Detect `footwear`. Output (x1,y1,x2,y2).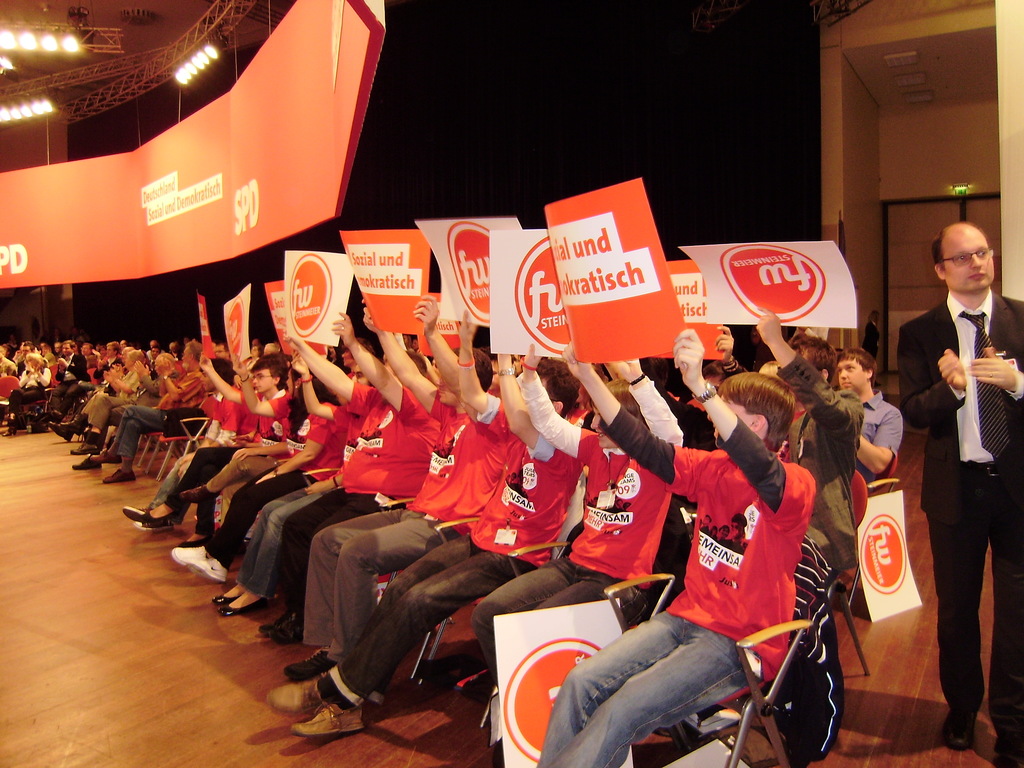
(951,707,982,749).
